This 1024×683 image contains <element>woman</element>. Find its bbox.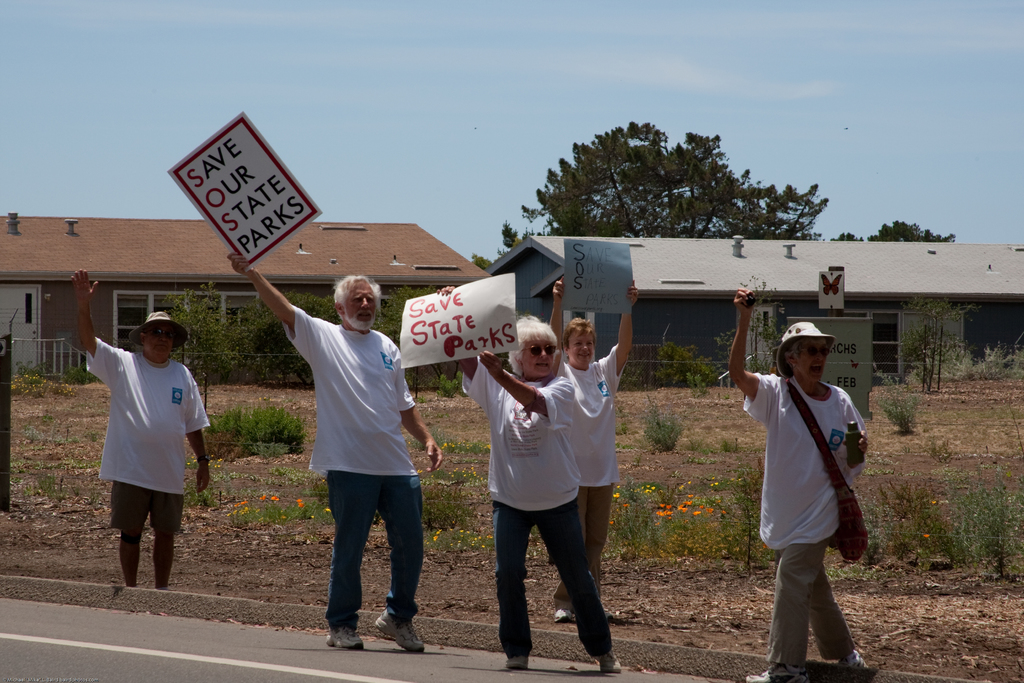
(434,274,619,672).
